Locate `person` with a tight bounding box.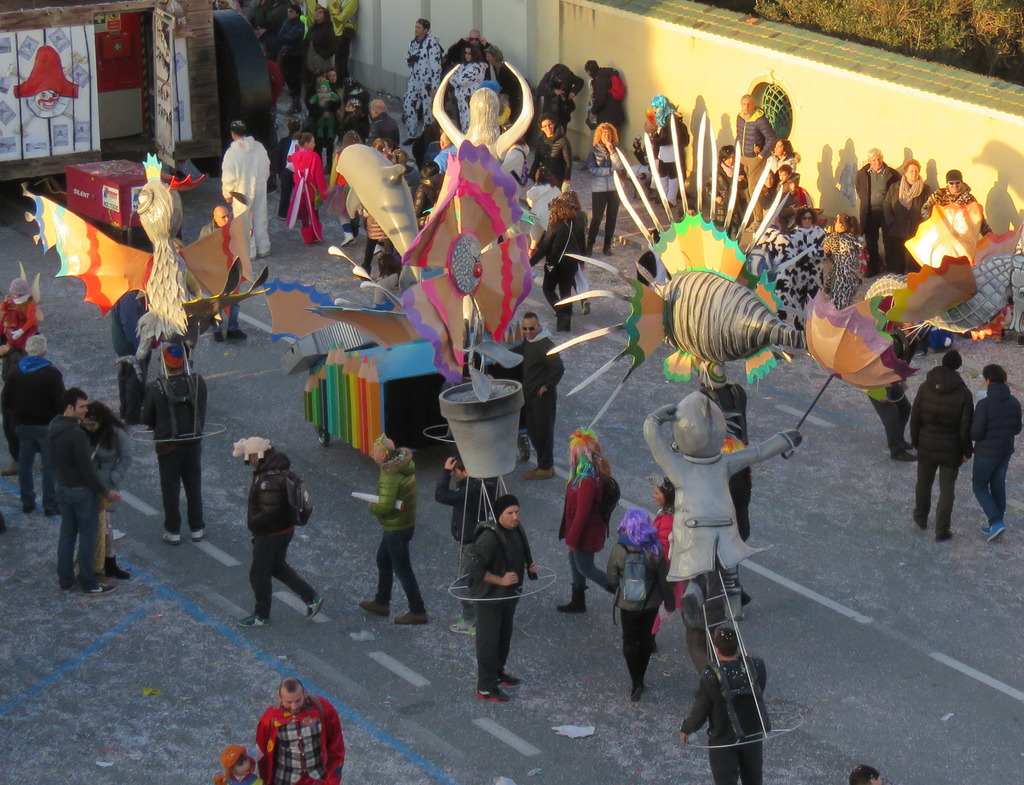
(822,222,860,311).
